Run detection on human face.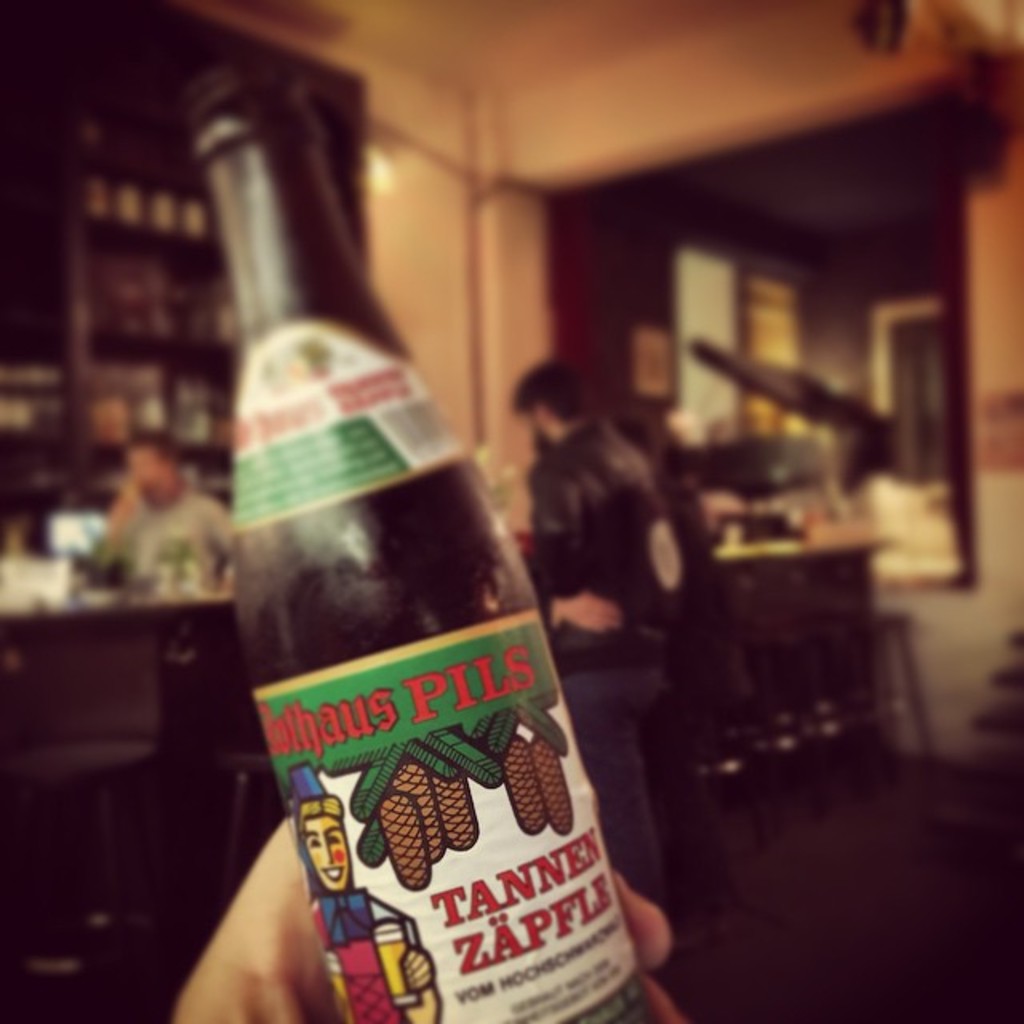
Result: (520, 411, 539, 446).
